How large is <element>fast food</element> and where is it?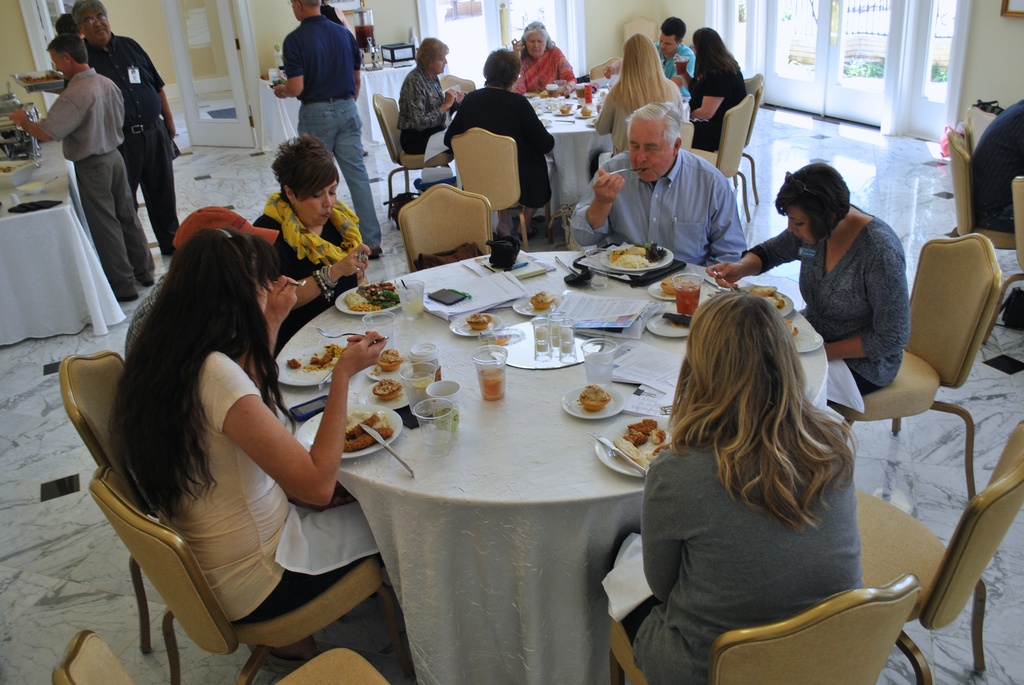
Bounding box: rect(343, 281, 396, 316).
